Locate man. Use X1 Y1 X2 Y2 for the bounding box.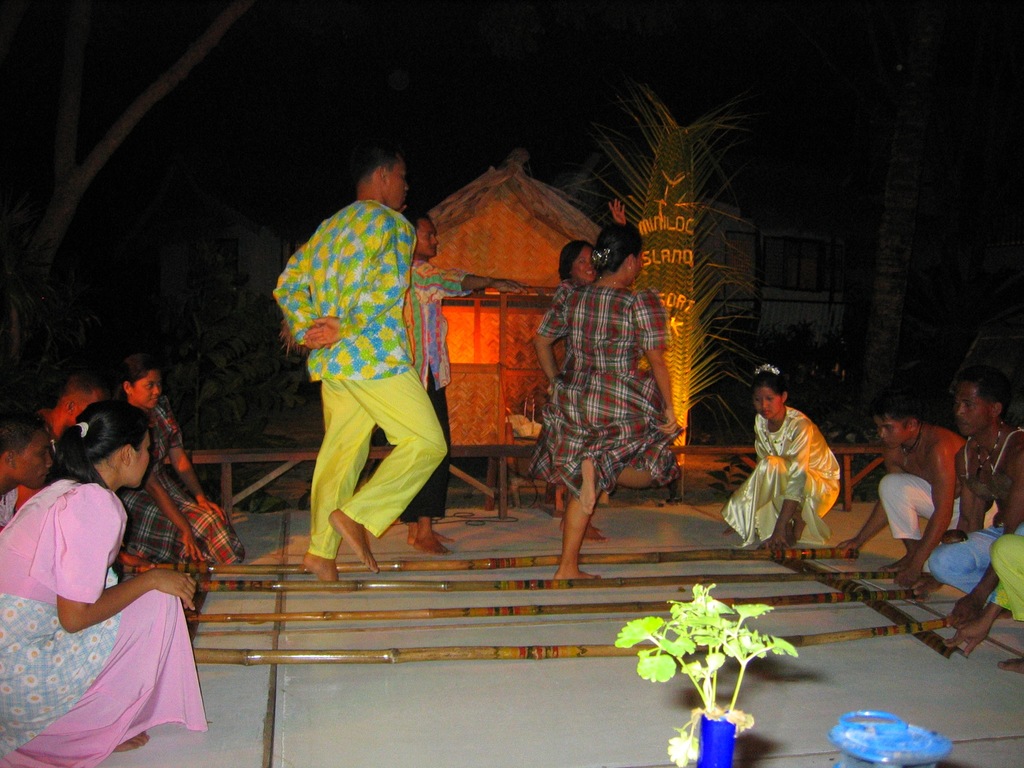
838 396 993 576.
